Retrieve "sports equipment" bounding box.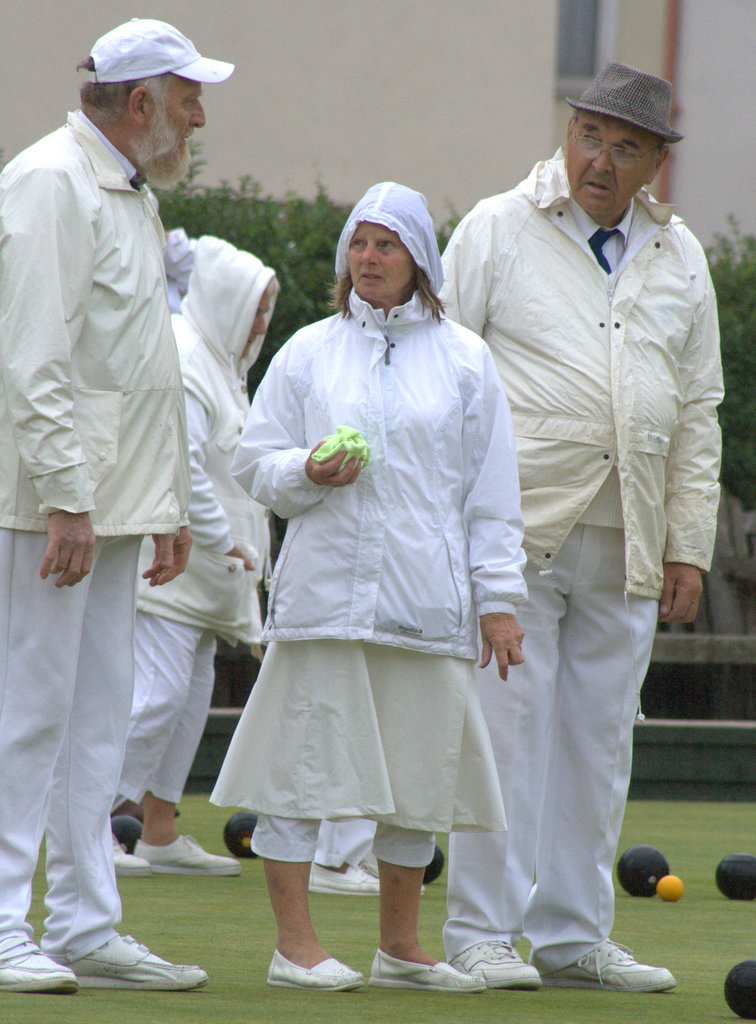
Bounding box: select_region(655, 872, 684, 904).
